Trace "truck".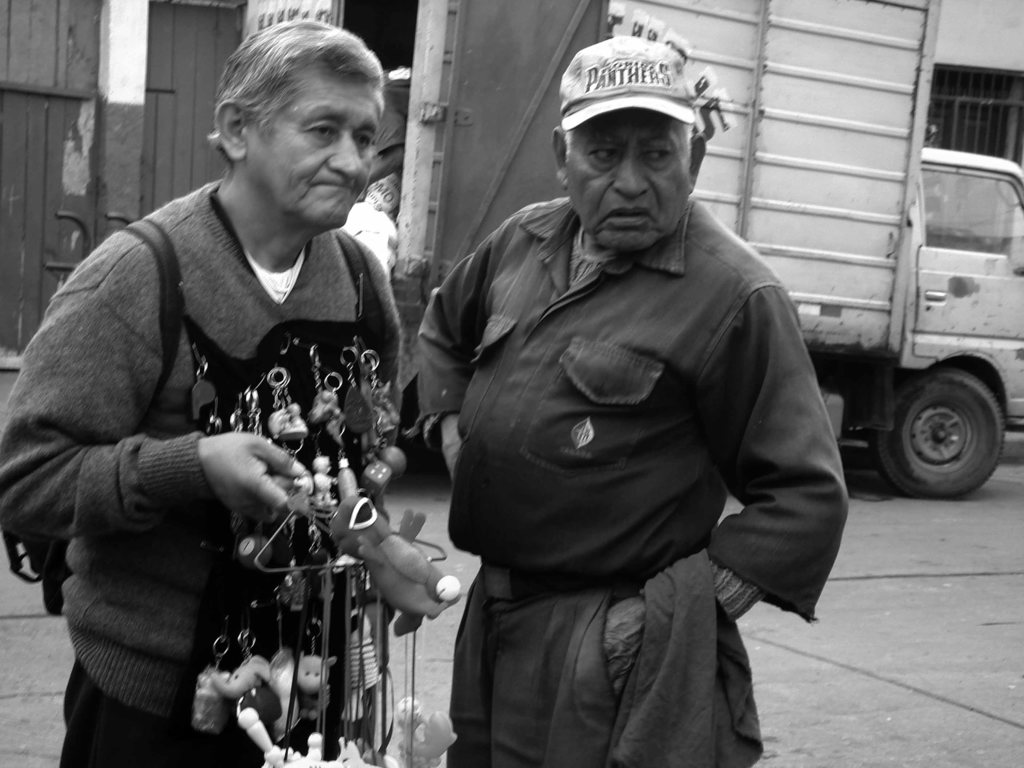
Traced to left=238, top=0, right=1023, bottom=500.
